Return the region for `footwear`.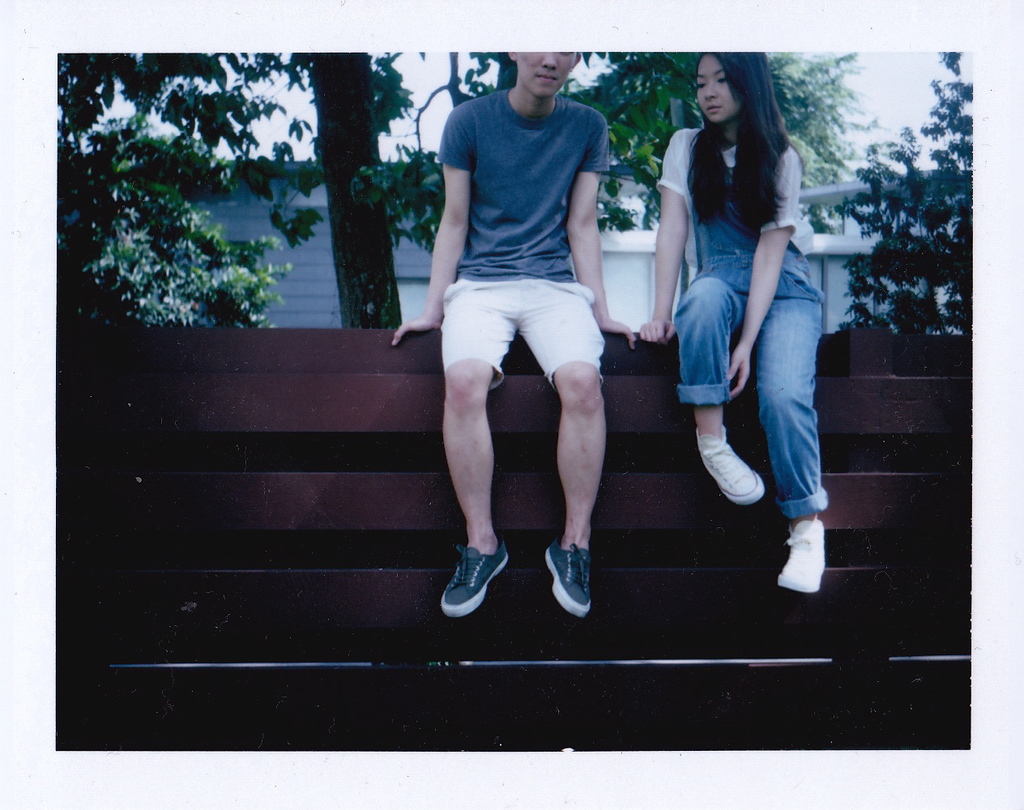
detection(542, 542, 591, 620).
